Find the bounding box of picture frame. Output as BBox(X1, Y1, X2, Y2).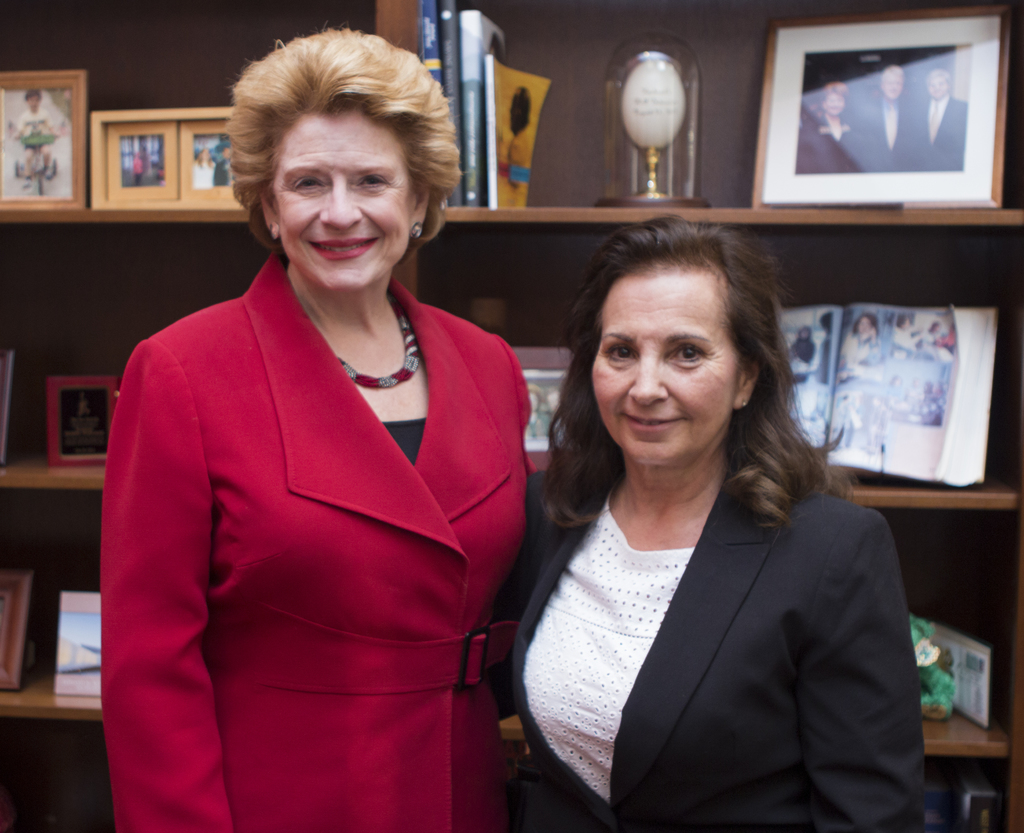
BBox(0, 58, 95, 216).
